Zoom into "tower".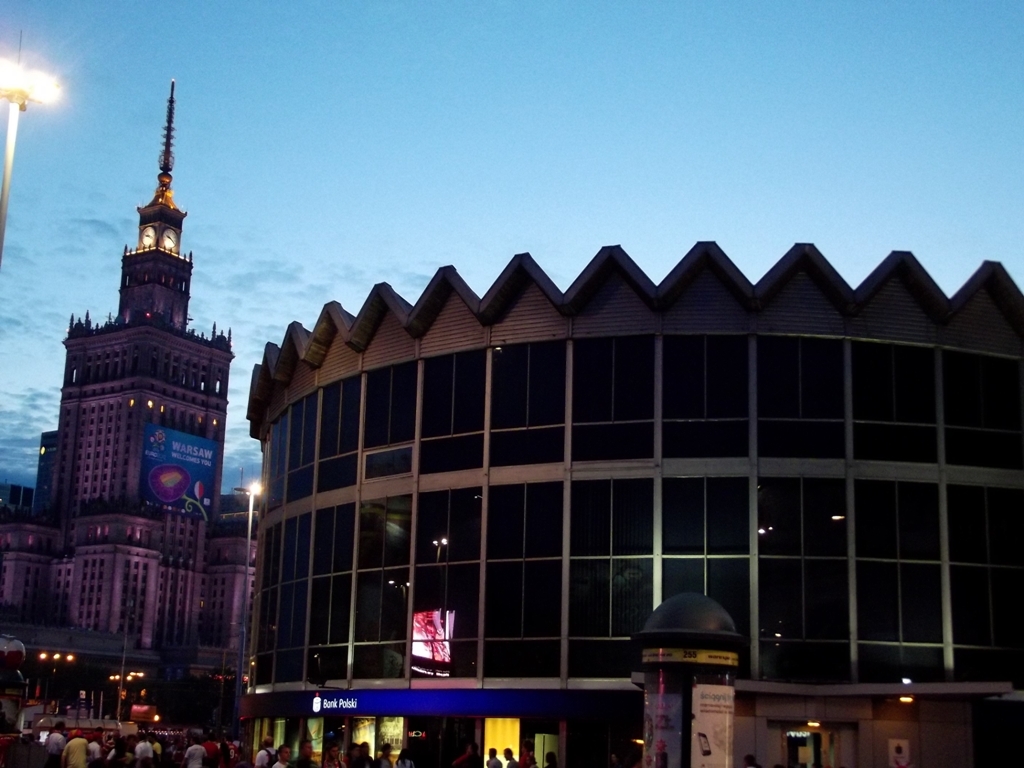
Zoom target: [left=61, top=80, right=236, bottom=553].
